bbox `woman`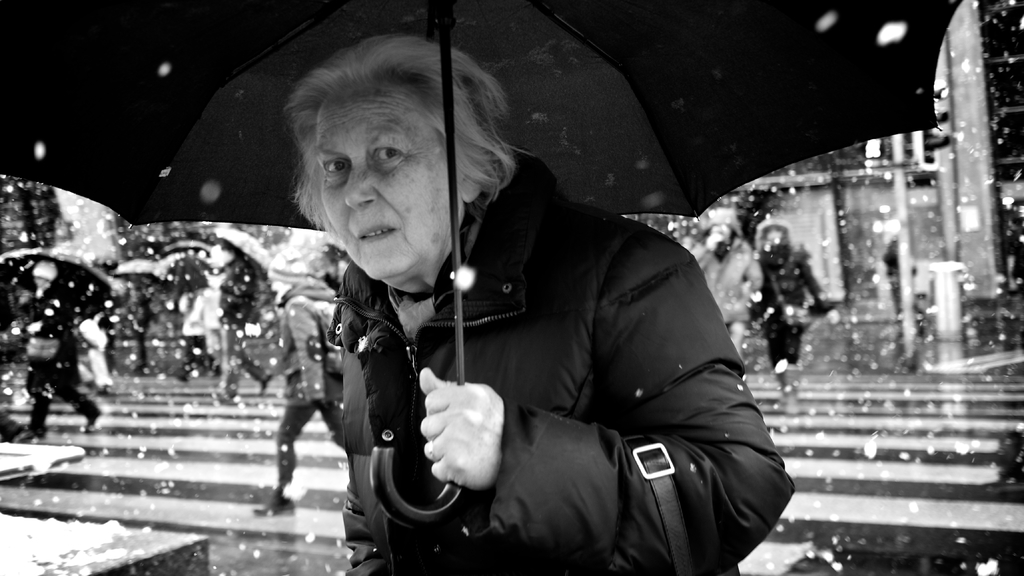
locate(243, 72, 815, 575)
